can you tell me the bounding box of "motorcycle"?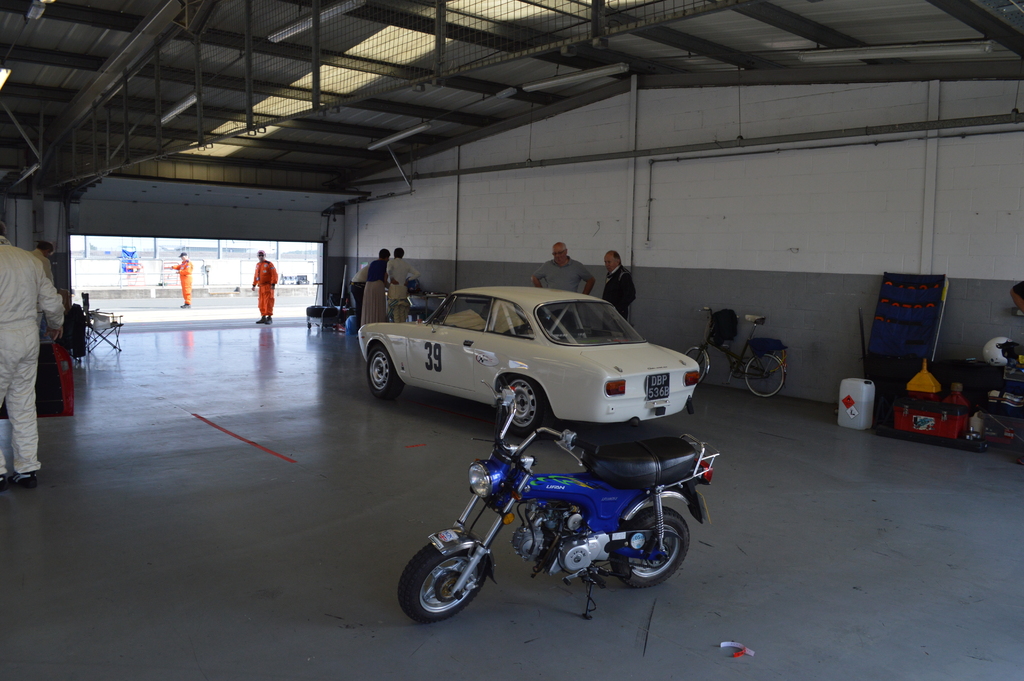
[left=387, top=397, right=733, bottom=625].
